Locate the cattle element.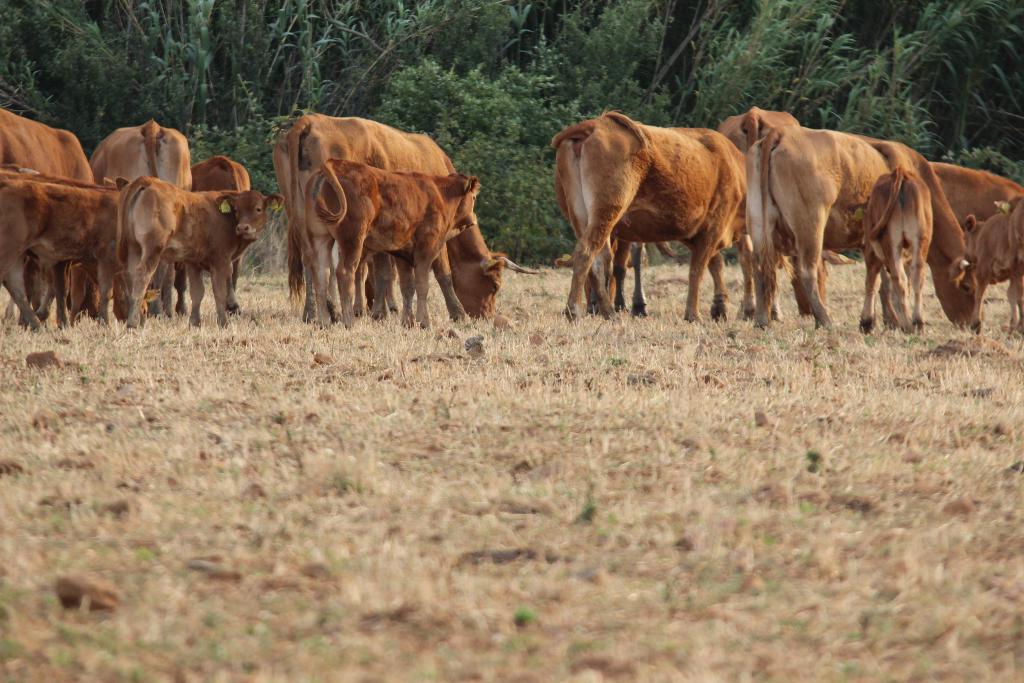
Element bbox: [x1=275, y1=111, x2=548, y2=324].
